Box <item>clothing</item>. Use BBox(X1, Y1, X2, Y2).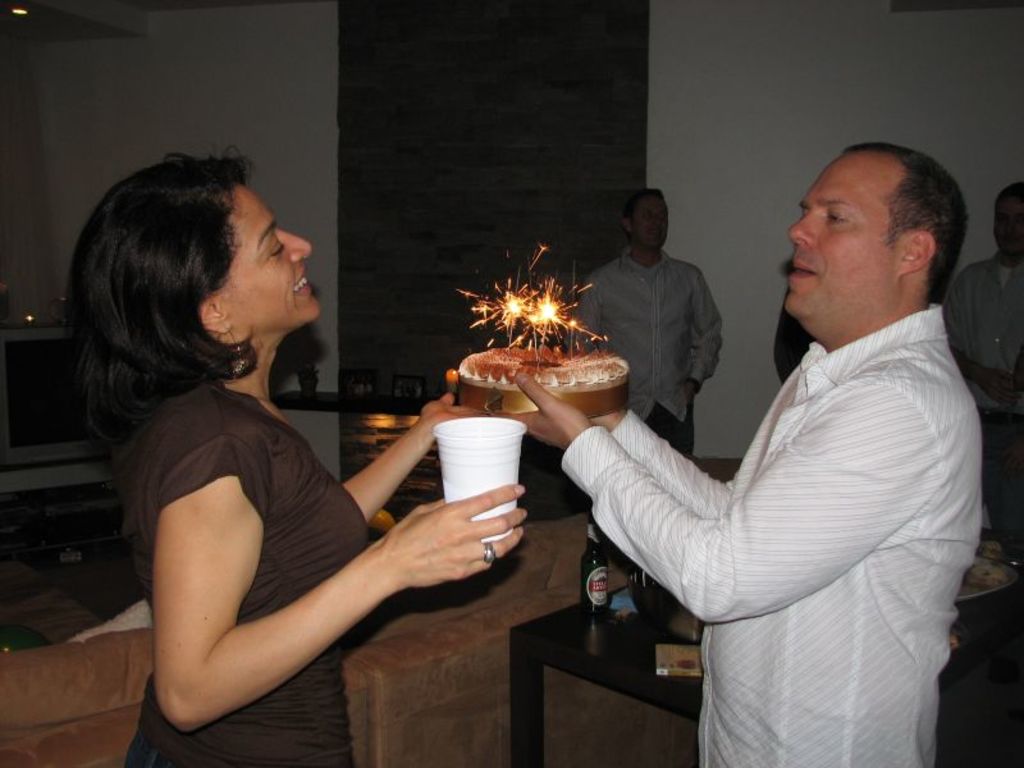
BBox(110, 378, 376, 767).
